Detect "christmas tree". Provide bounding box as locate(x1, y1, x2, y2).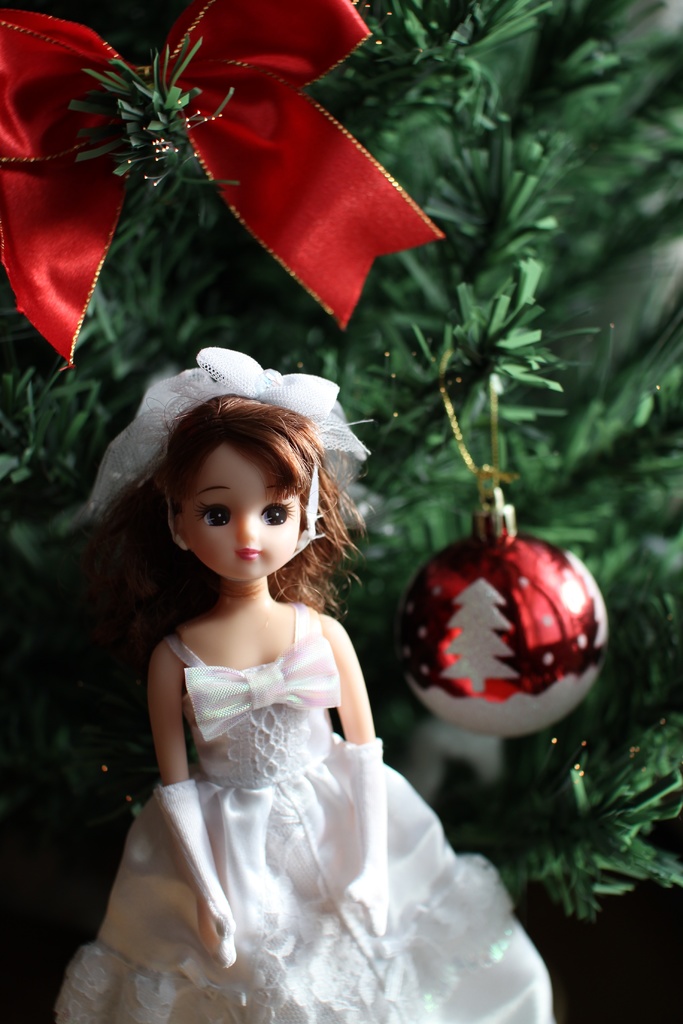
locate(0, 0, 682, 1023).
